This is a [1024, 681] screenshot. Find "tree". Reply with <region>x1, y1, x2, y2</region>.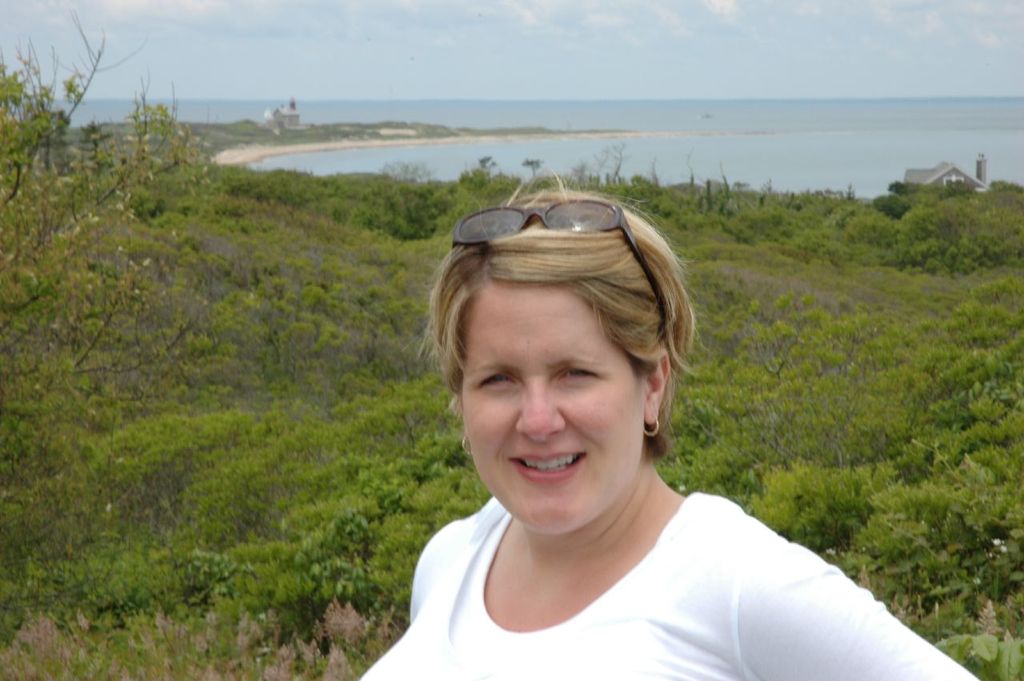
<region>3, 15, 262, 396</region>.
